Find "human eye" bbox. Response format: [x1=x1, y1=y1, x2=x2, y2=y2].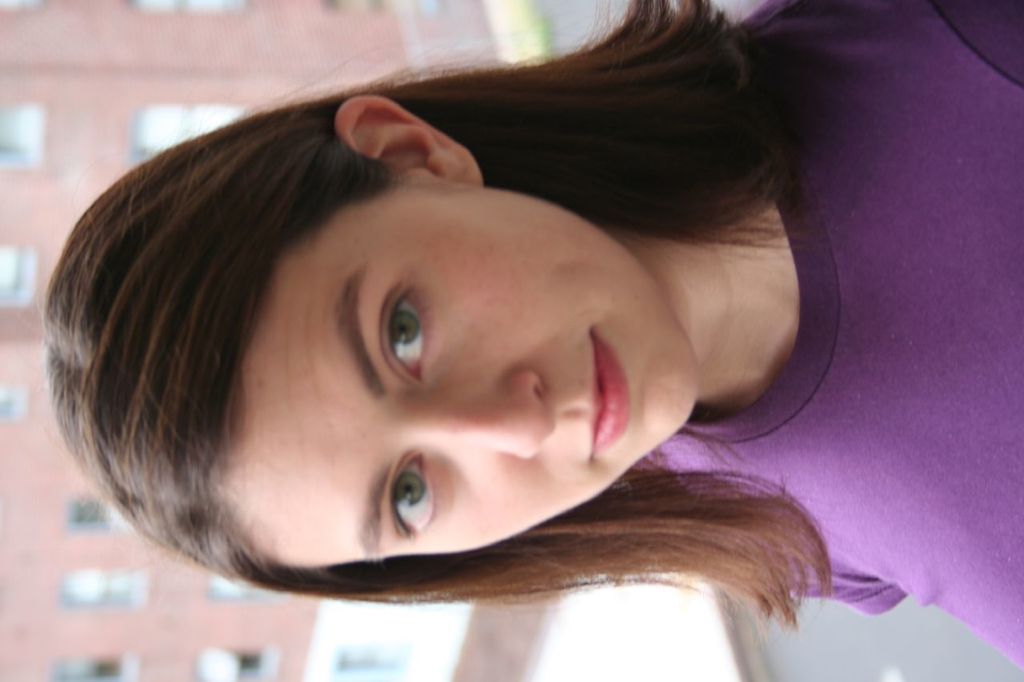
[x1=364, y1=287, x2=434, y2=369].
